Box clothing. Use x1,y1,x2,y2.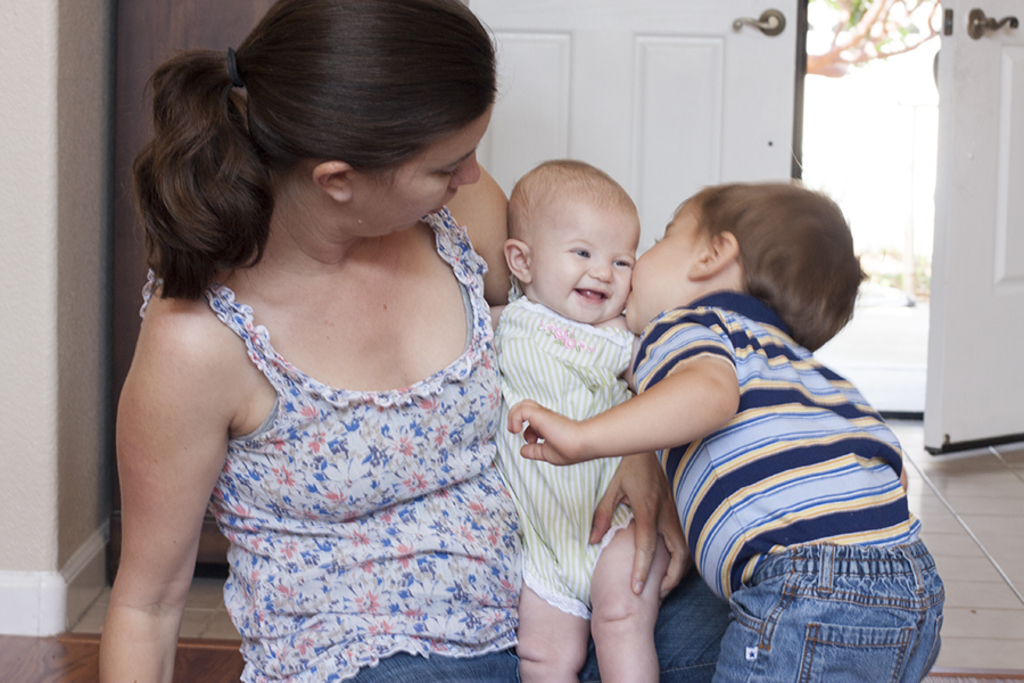
141,206,547,682.
